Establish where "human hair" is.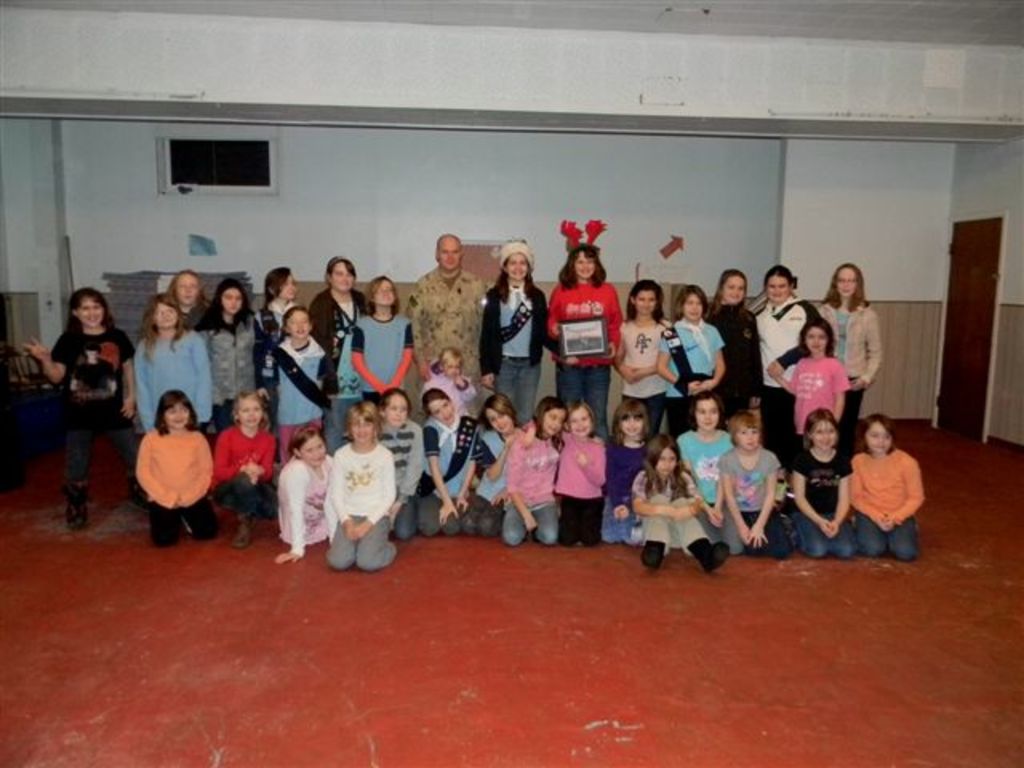
Established at (x1=643, y1=432, x2=698, y2=498).
